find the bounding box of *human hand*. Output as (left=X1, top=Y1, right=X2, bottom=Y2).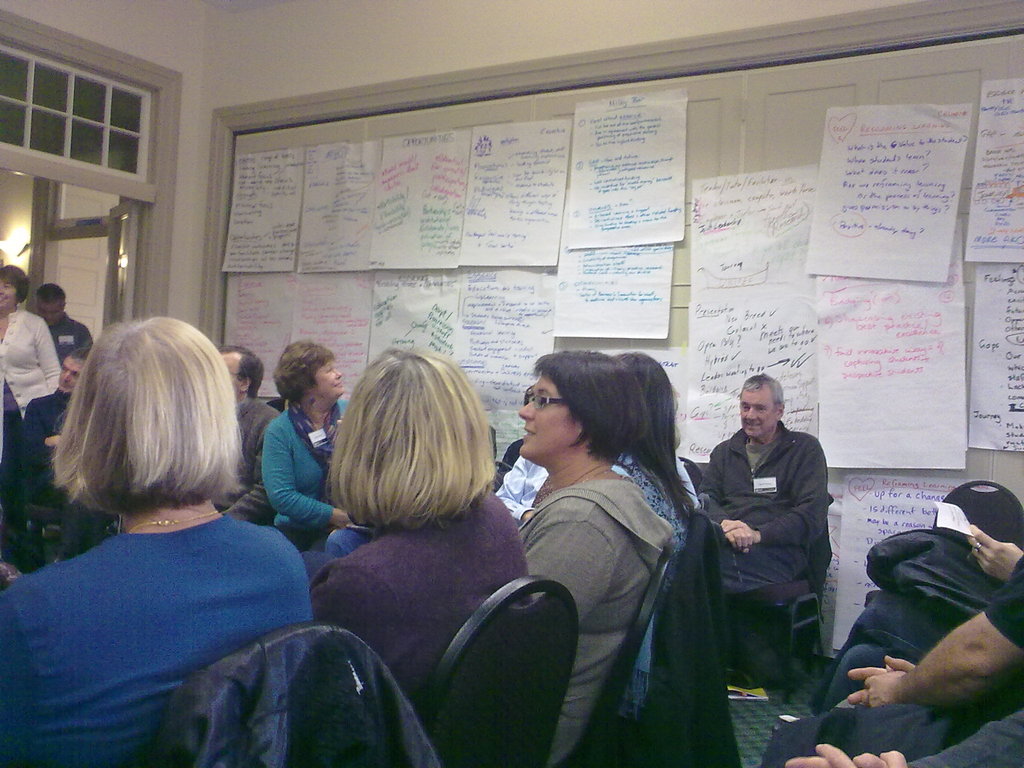
(left=47, top=432, right=61, bottom=443).
